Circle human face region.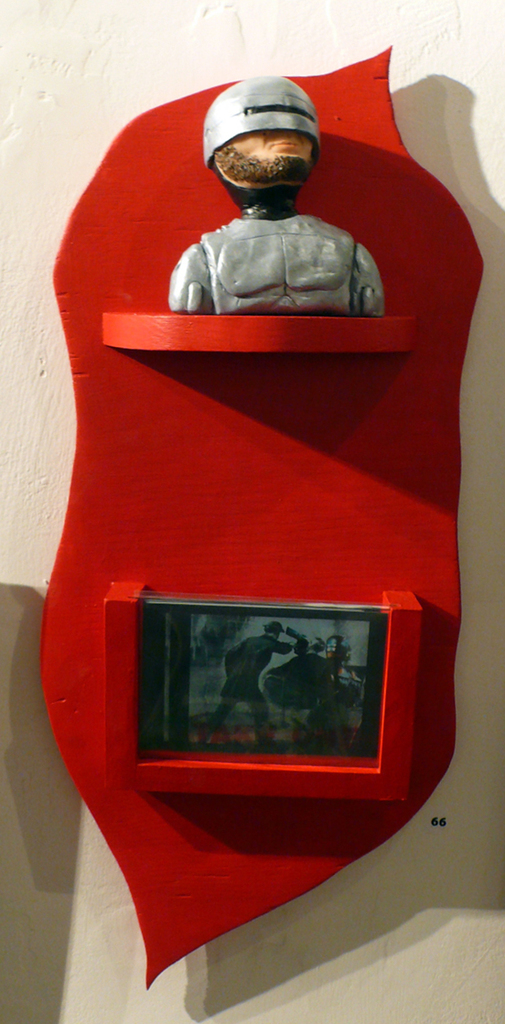
Region: left=226, top=129, right=318, bottom=185.
